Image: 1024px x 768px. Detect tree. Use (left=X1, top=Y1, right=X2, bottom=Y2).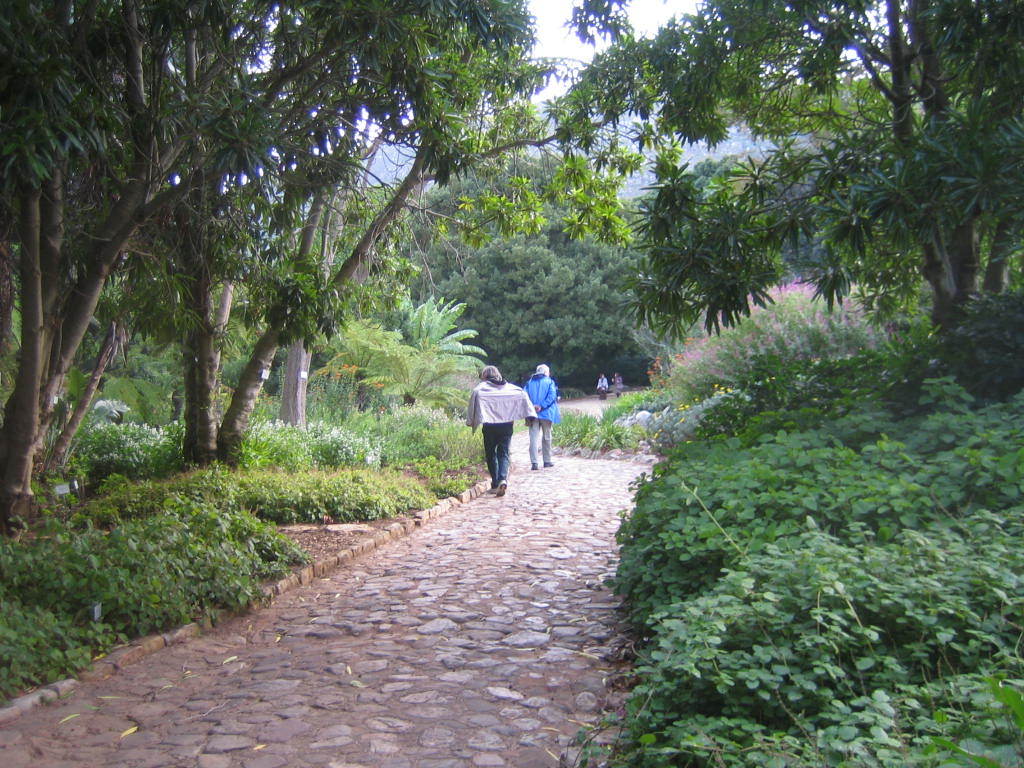
(left=654, top=284, right=914, bottom=397).
